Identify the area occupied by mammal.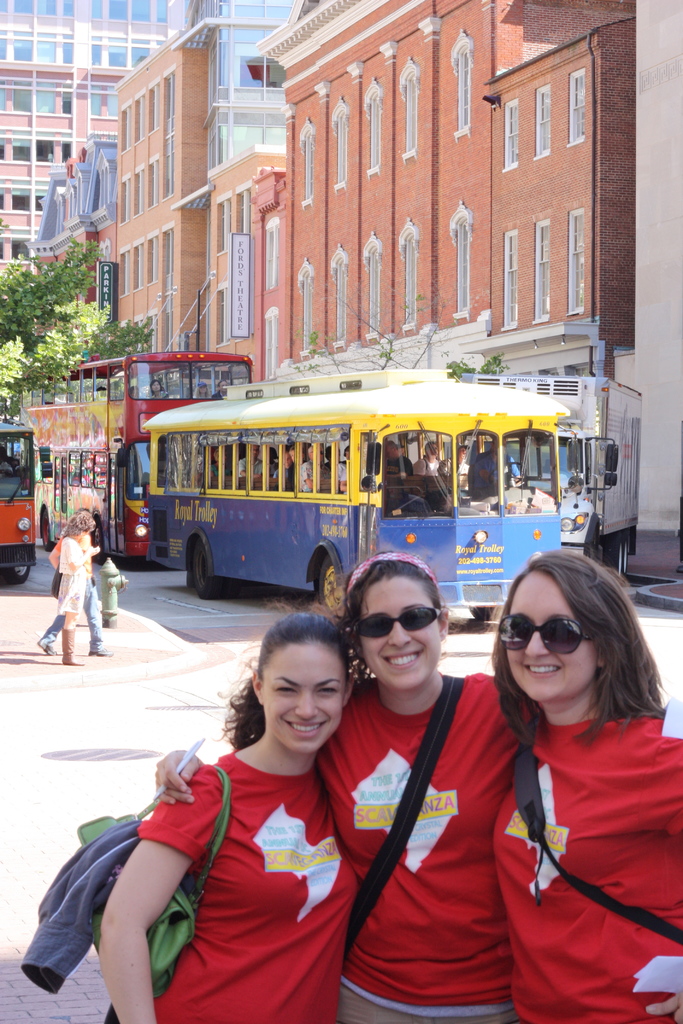
Area: 562:477:594:559.
